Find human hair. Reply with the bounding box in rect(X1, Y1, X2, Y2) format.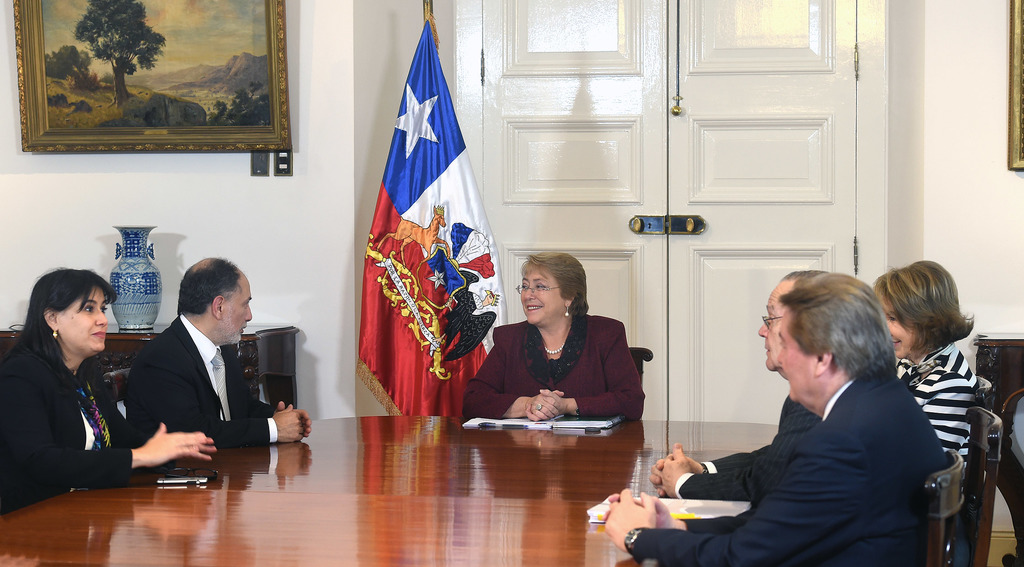
rect(776, 272, 897, 377).
